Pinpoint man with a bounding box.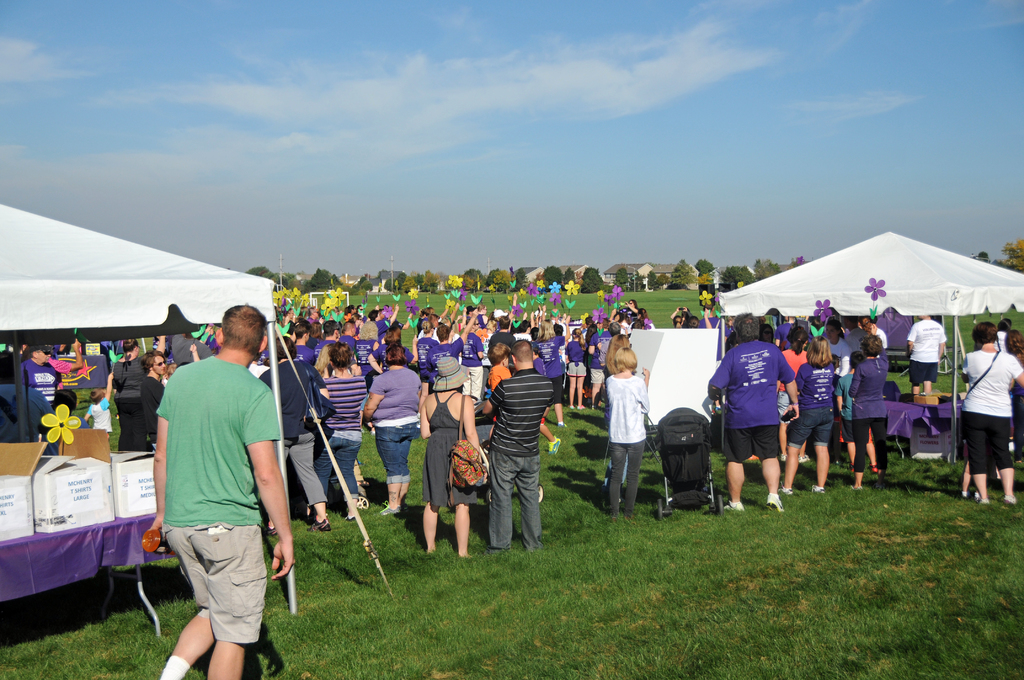
BBox(141, 352, 170, 404).
